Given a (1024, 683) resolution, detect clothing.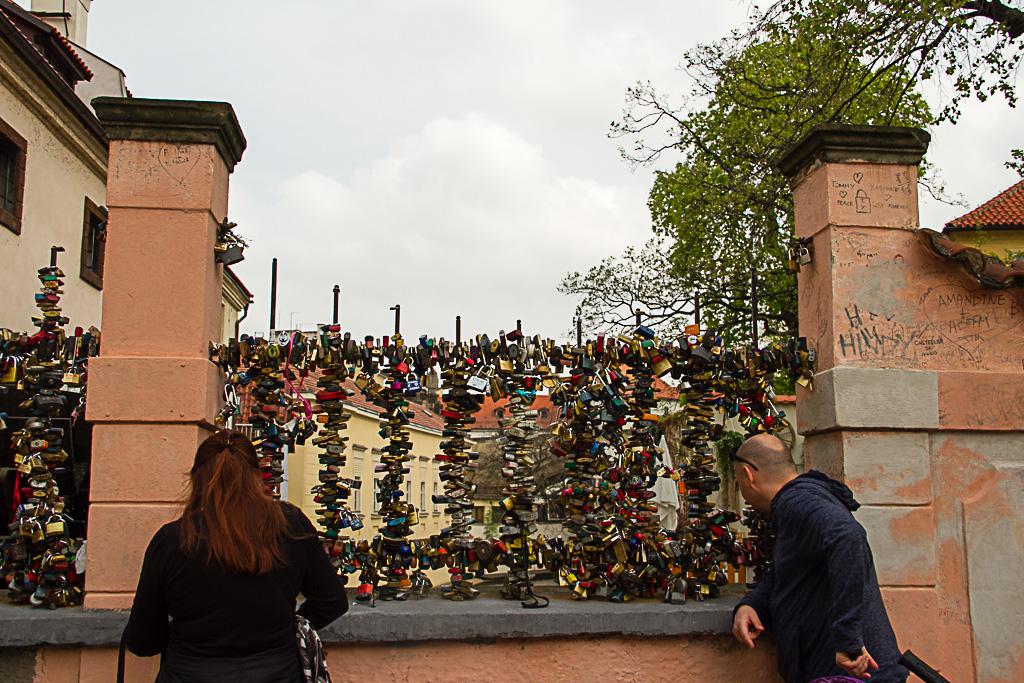
x1=119, y1=500, x2=350, y2=682.
